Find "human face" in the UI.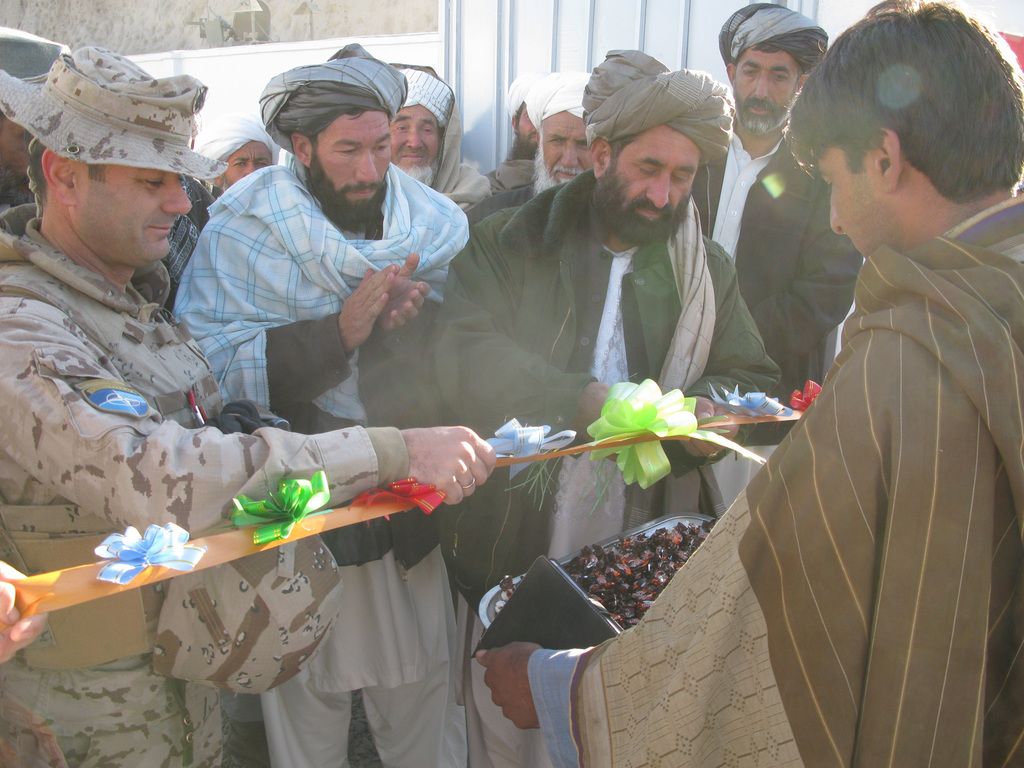
UI element at x1=516, y1=104, x2=541, y2=146.
